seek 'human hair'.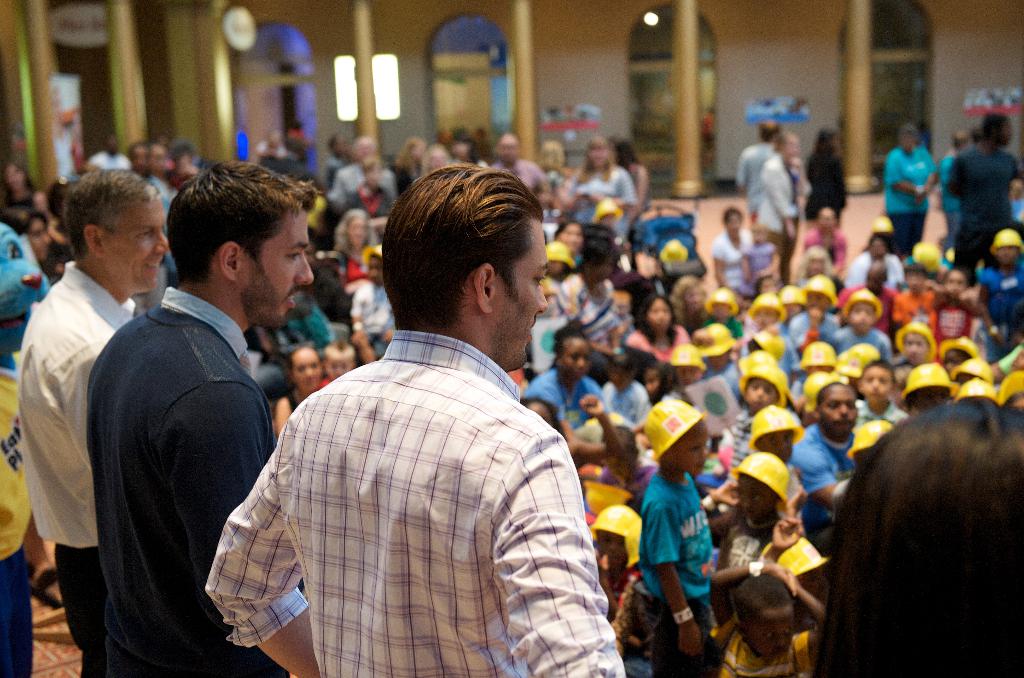
[760,120,783,141].
